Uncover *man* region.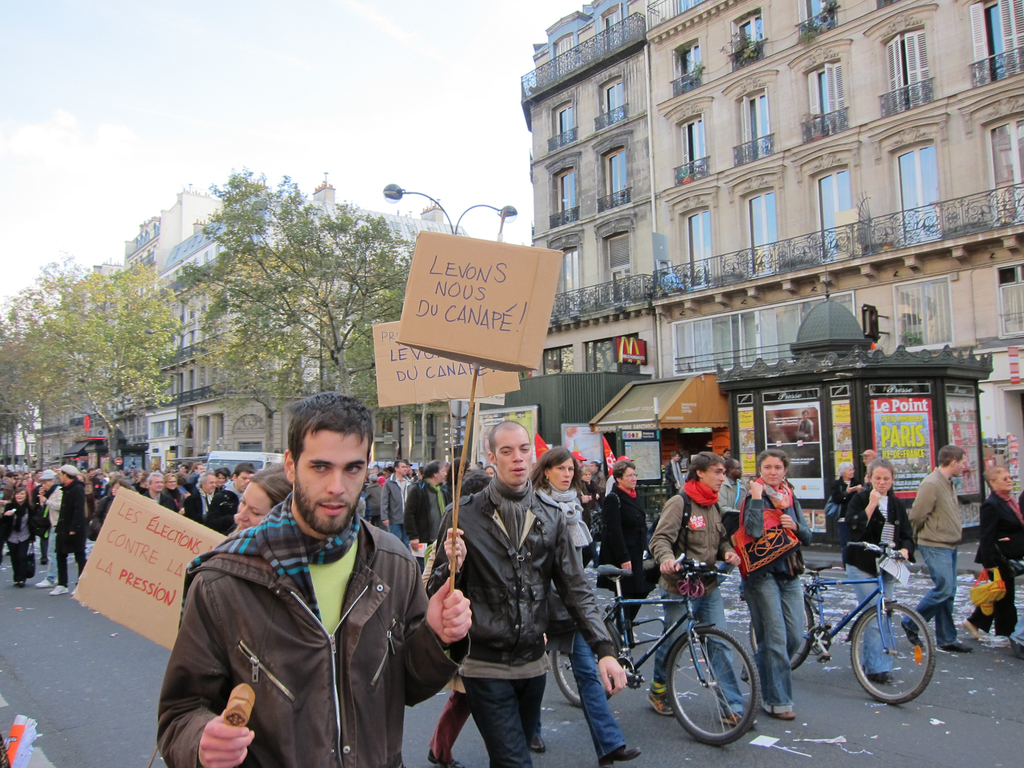
Uncovered: box(429, 431, 622, 767).
